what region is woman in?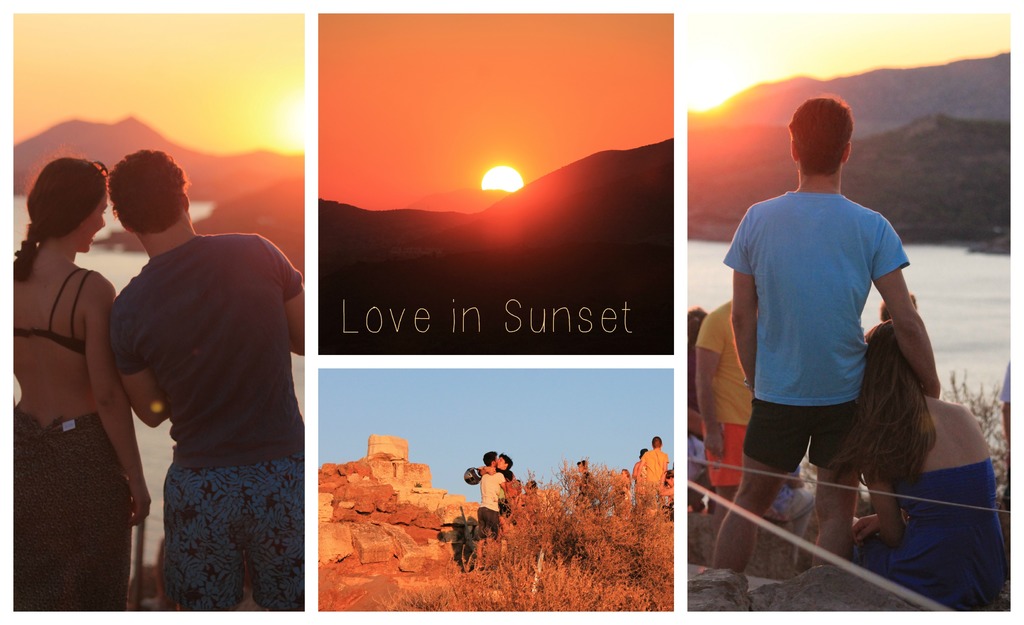
bbox(815, 317, 1010, 612).
